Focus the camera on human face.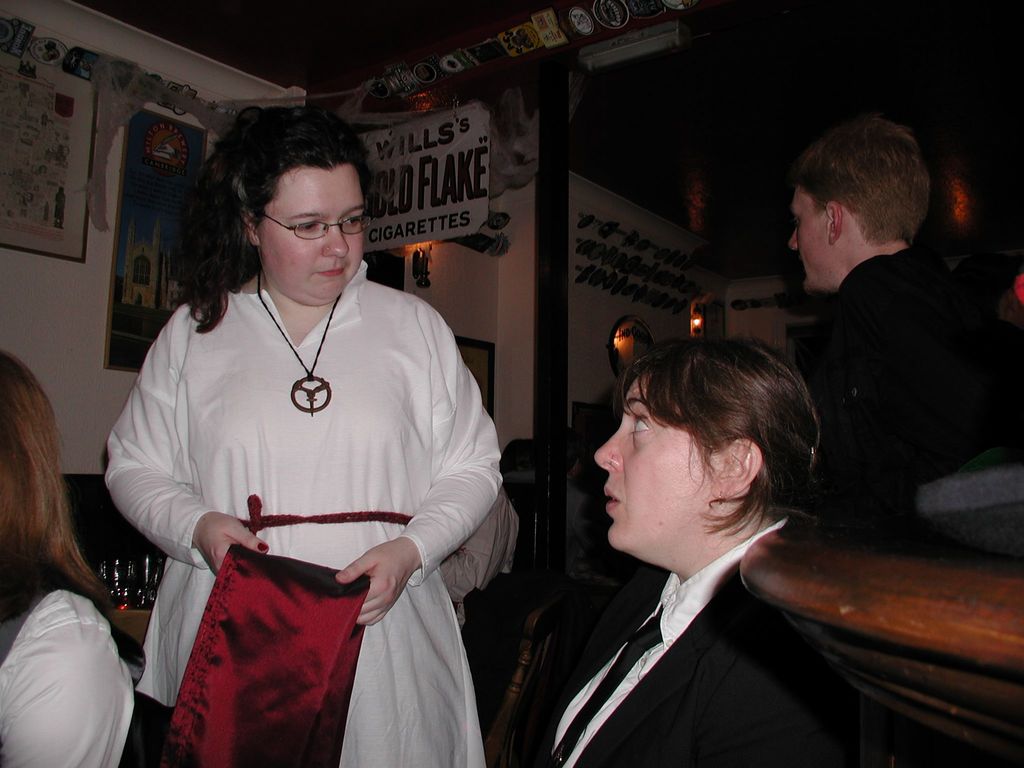
Focus region: [left=792, top=188, right=858, bottom=282].
